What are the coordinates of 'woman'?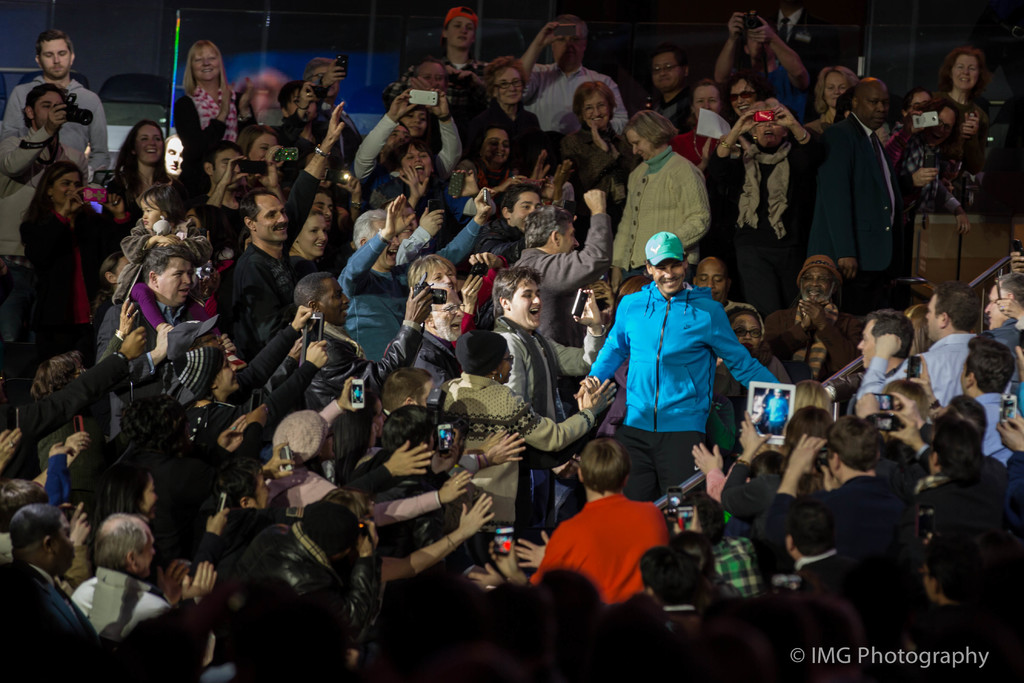
290, 211, 337, 328.
